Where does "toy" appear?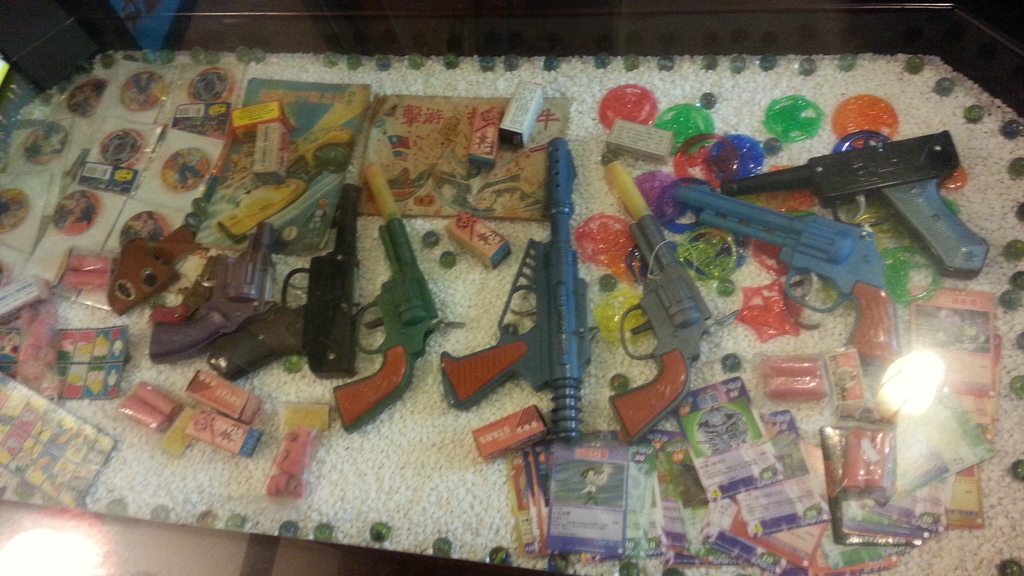
Appears at {"left": 333, "top": 163, "right": 444, "bottom": 435}.
